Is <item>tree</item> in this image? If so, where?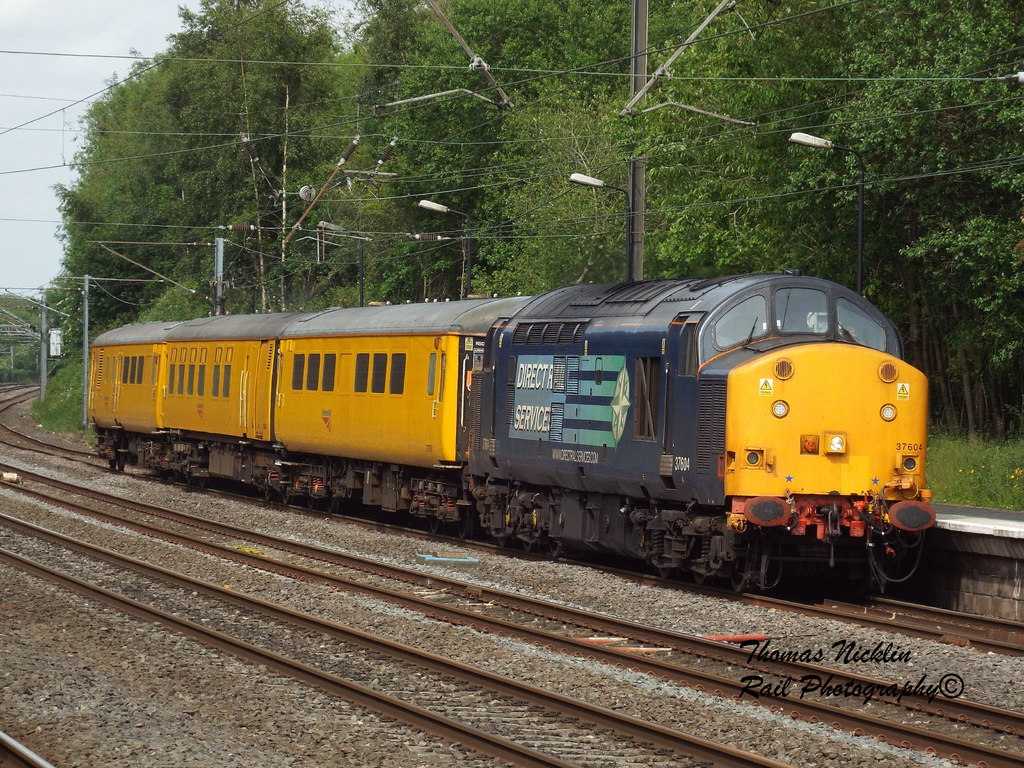
Yes, at 611, 0, 885, 300.
